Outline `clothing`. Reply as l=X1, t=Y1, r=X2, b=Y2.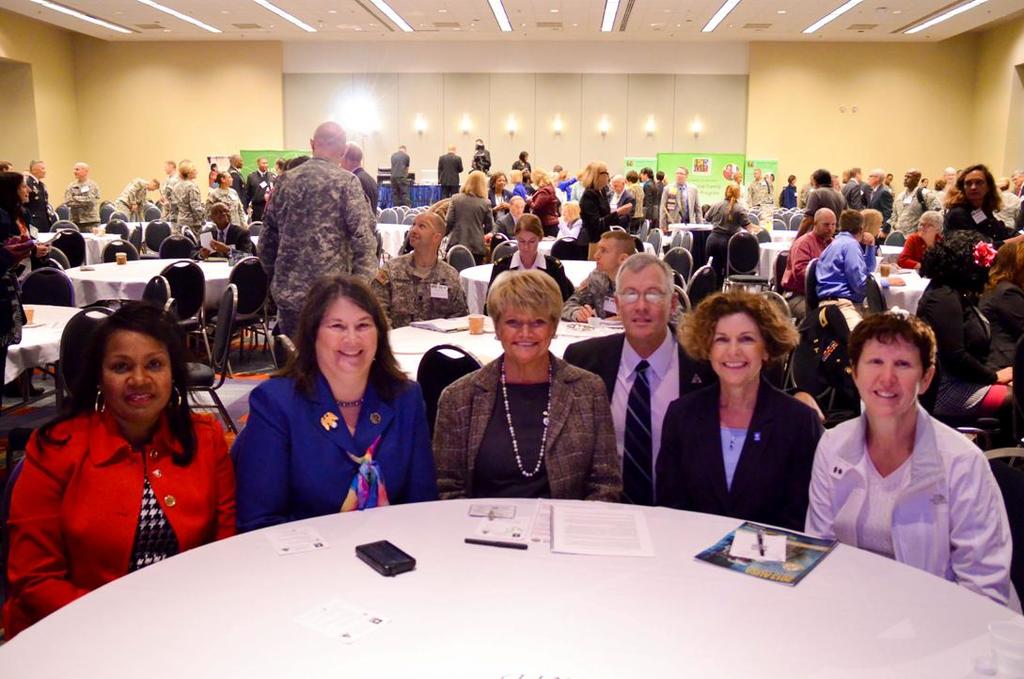
l=664, t=178, r=700, b=234.
